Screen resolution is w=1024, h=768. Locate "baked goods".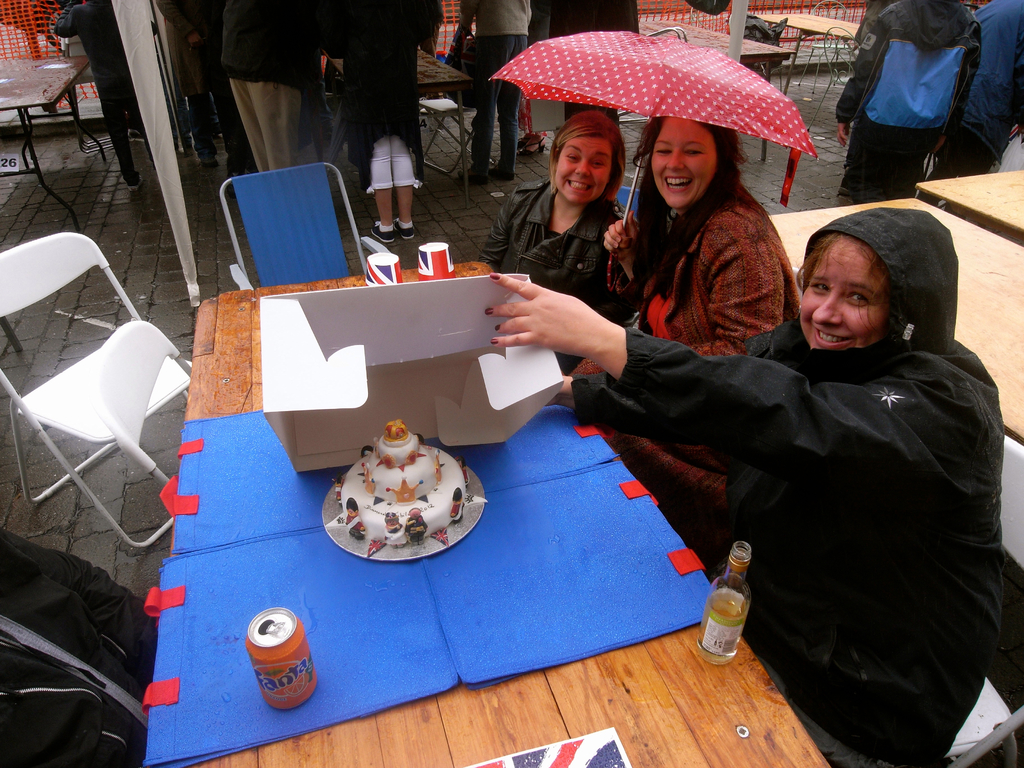
337,417,468,547.
